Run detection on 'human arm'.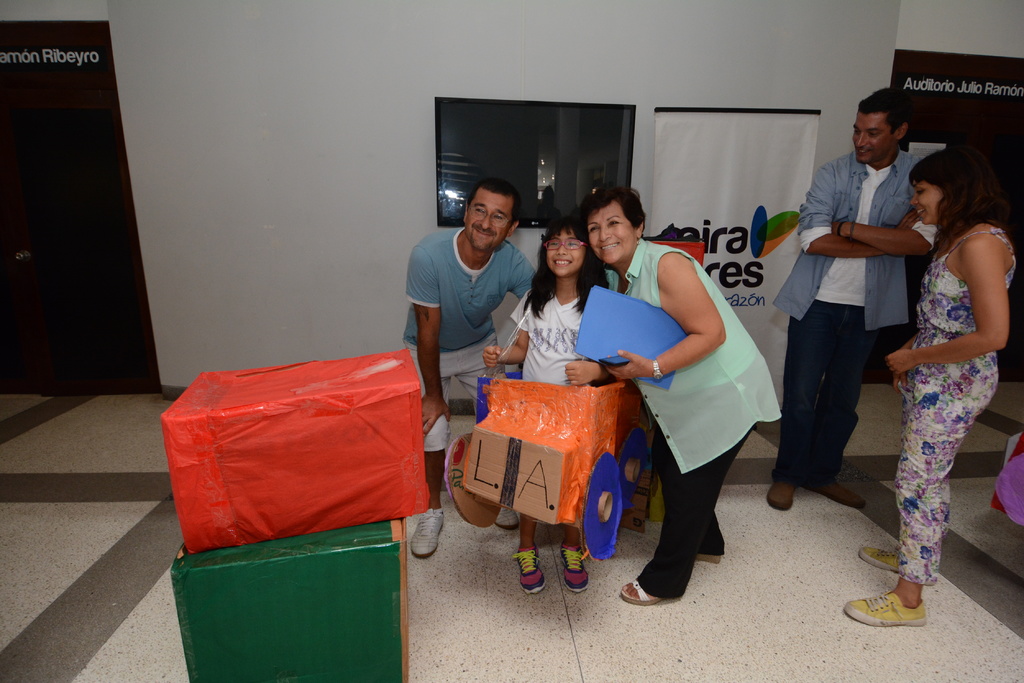
Result: {"x1": 410, "y1": 252, "x2": 456, "y2": 428}.
